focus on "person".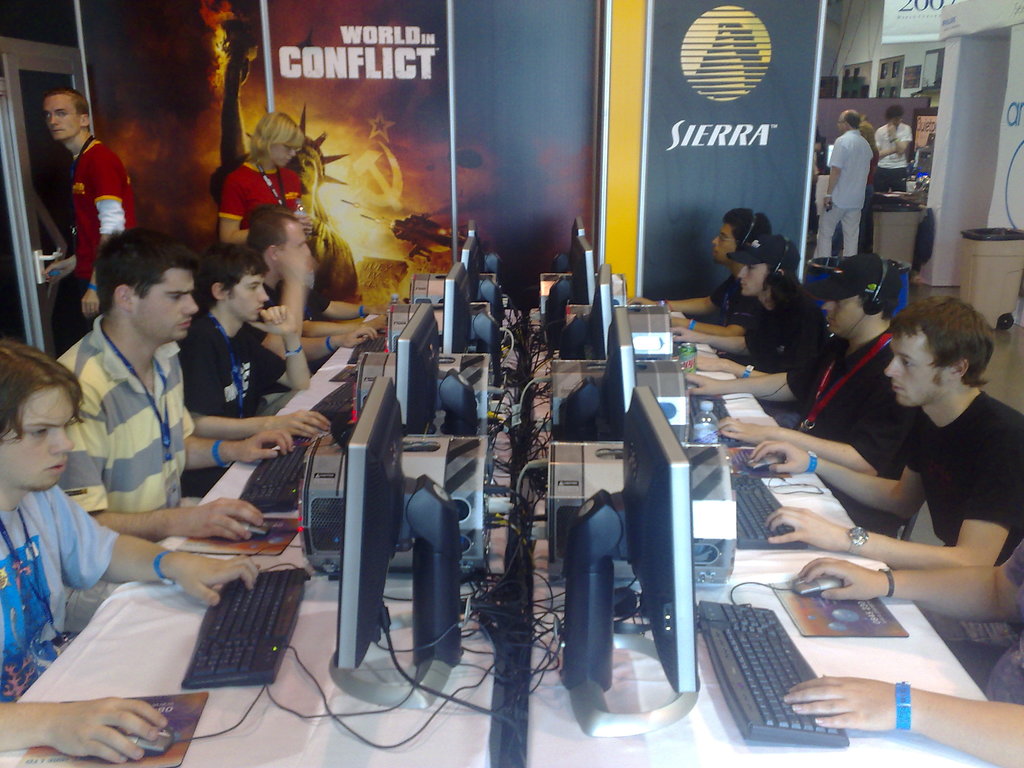
Focused at <region>673, 230, 812, 365</region>.
